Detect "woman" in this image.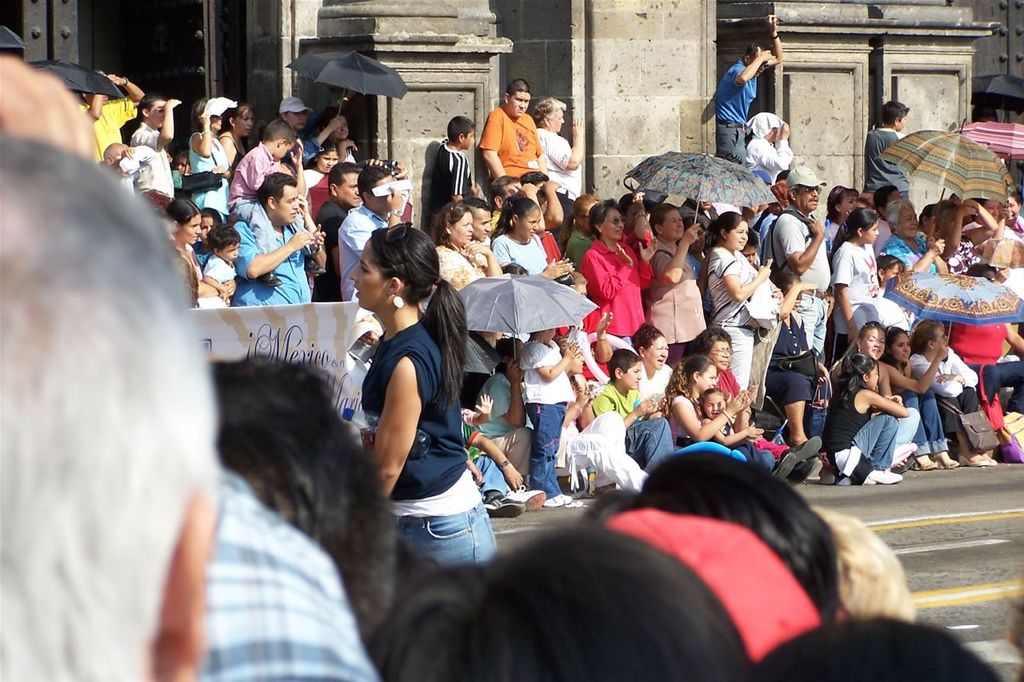
Detection: <region>557, 195, 595, 279</region>.
